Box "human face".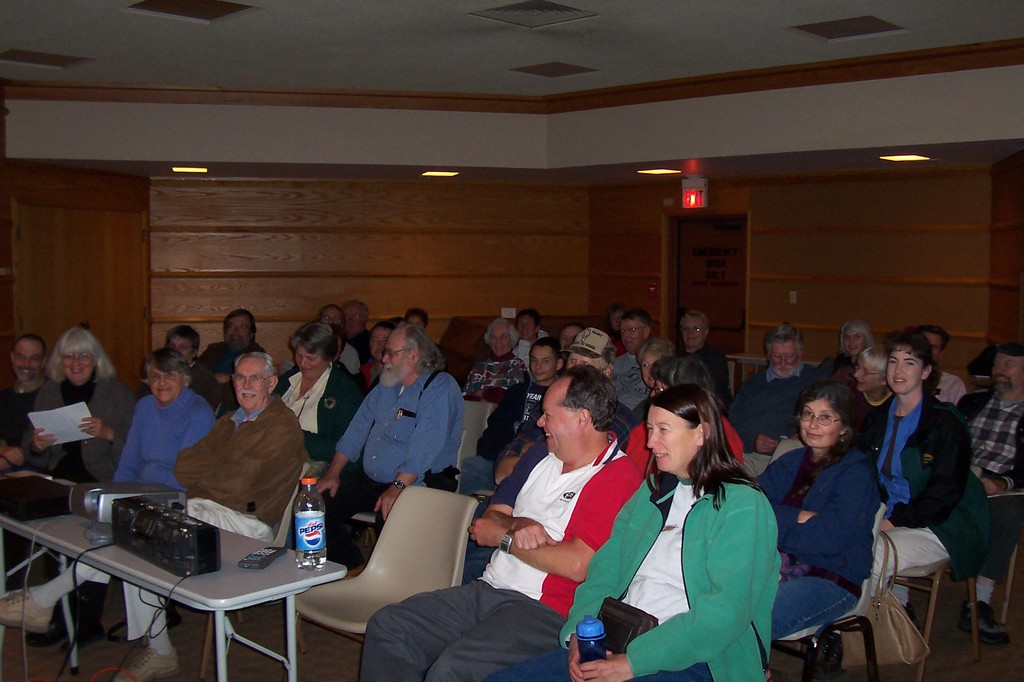
223, 318, 253, 351.
